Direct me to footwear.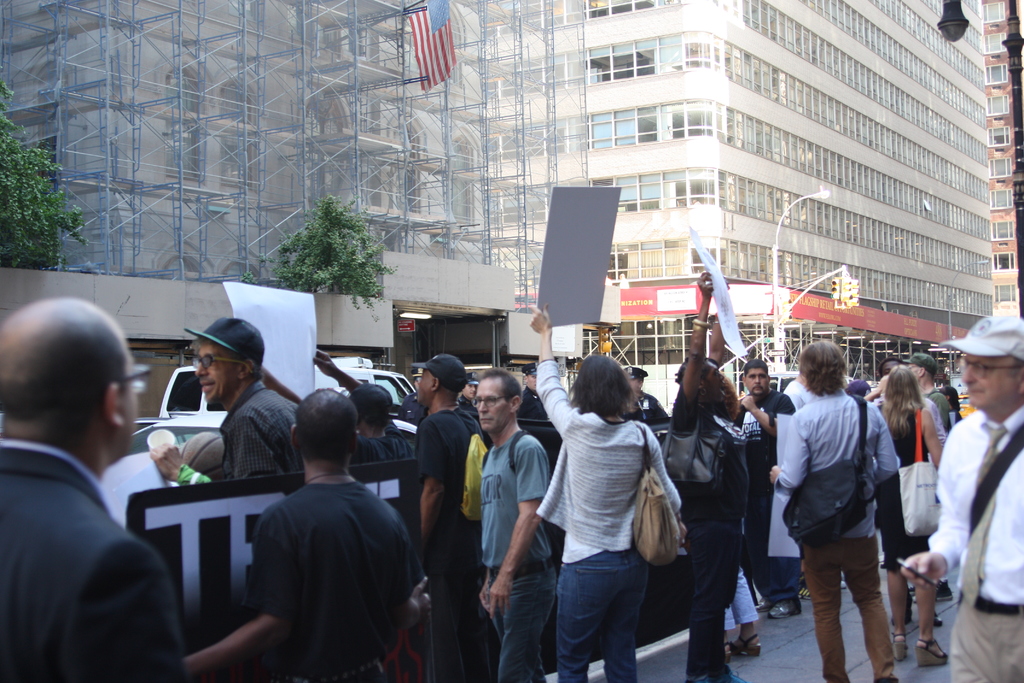
Direction: bbox=[770, 597, 804, 618].
